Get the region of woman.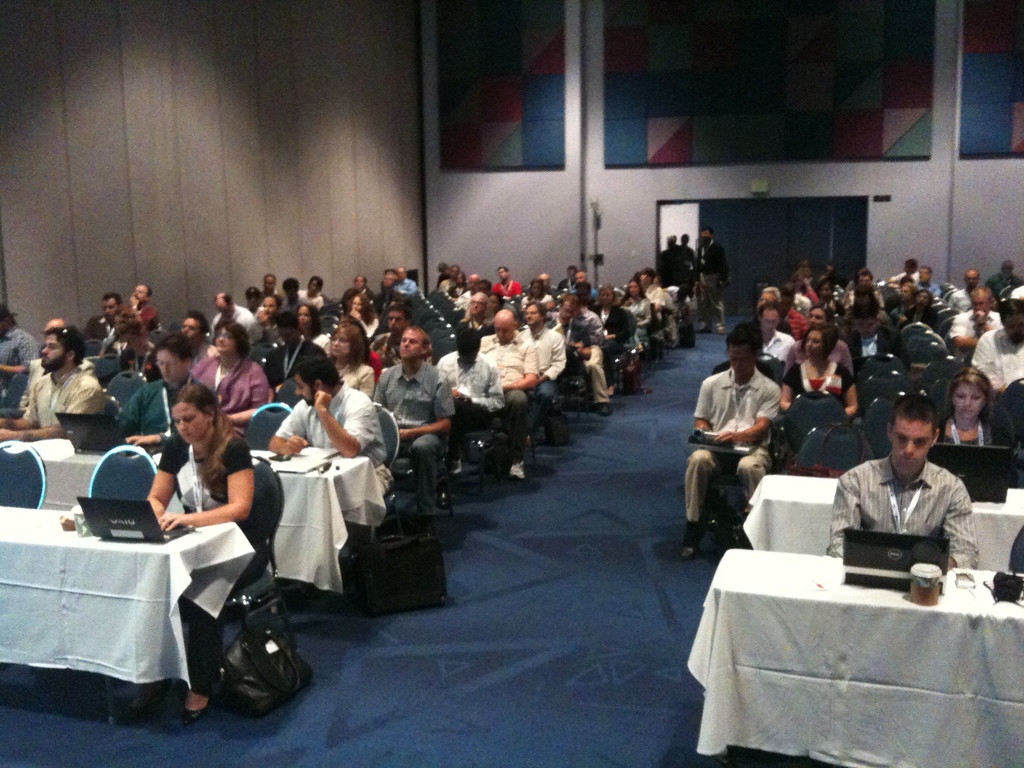
l=324, t=321, r=375, b=403.
